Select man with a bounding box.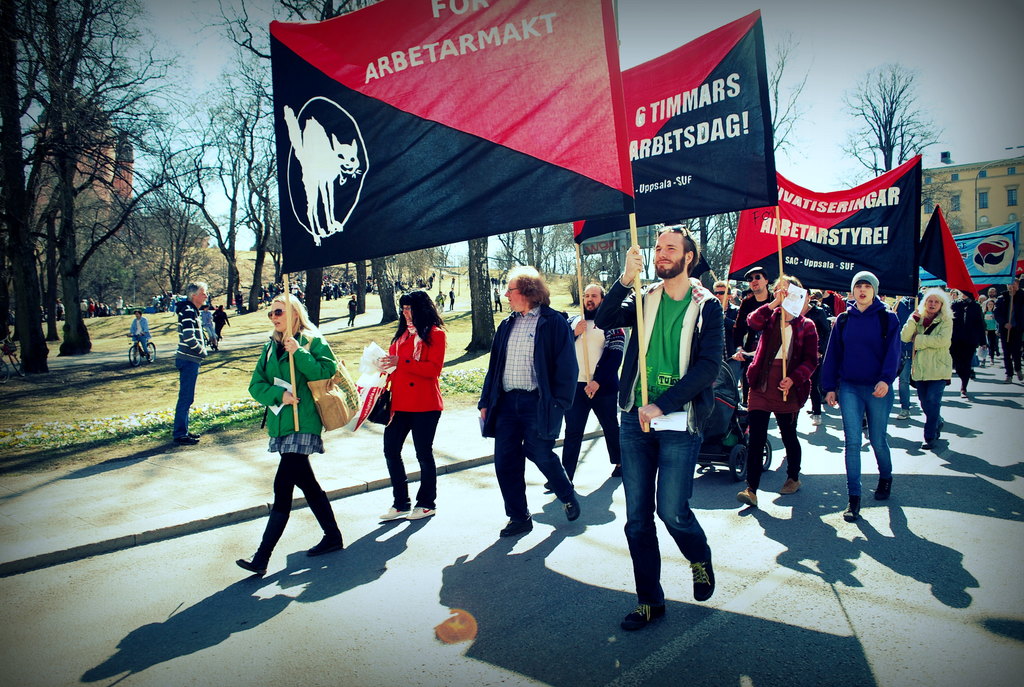
717:272:803:416.
